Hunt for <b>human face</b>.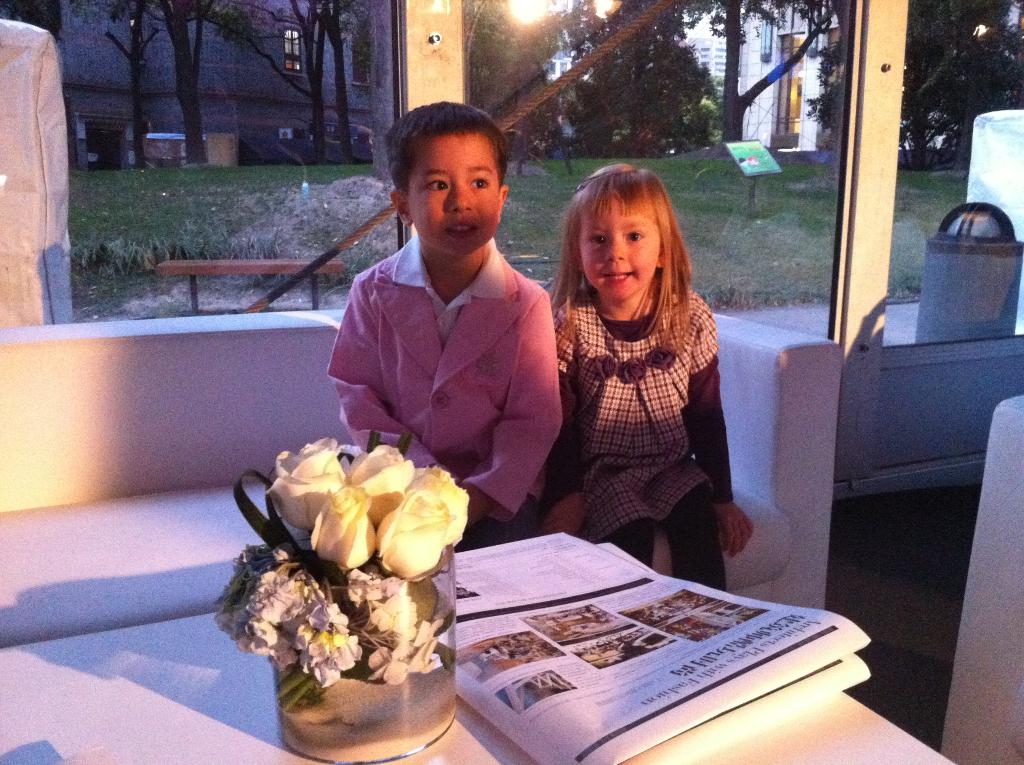
Hunted down at x1=412 y1=134 x2=502 y2=259.
